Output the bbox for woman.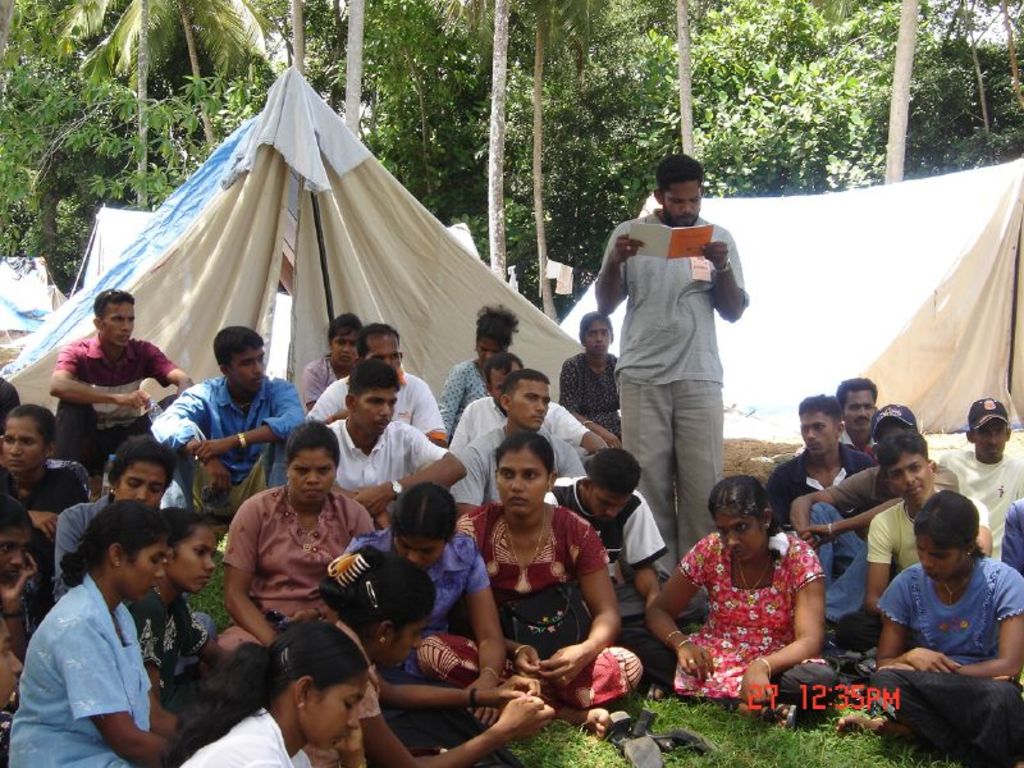
[434, 307, 517, 444].
